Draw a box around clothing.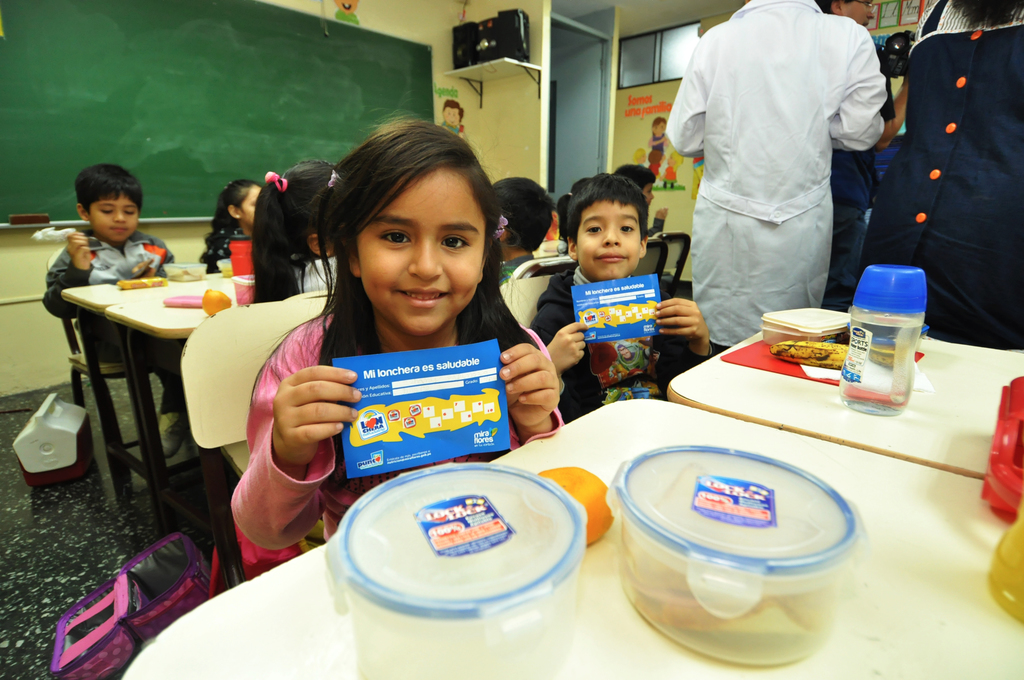
BBox(861, 0, 1023, 341).
